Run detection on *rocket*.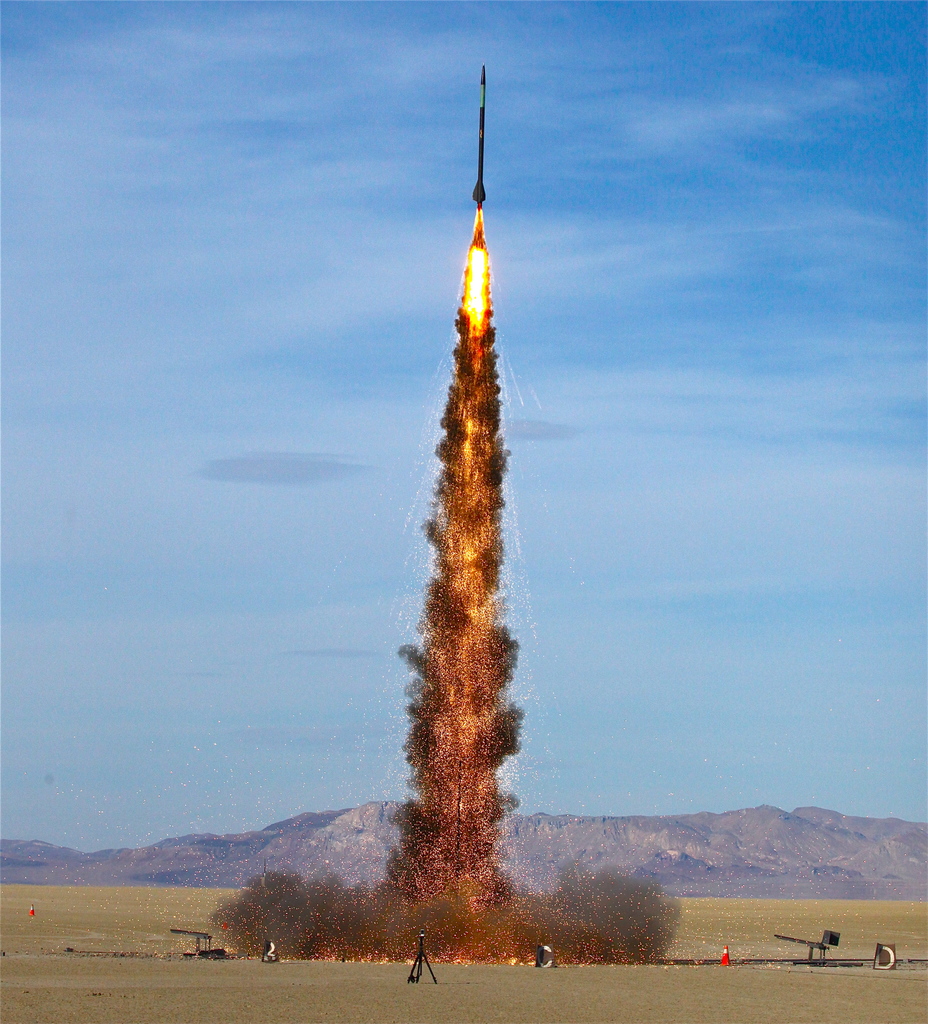
Result: 473, 65, 483, 207.
